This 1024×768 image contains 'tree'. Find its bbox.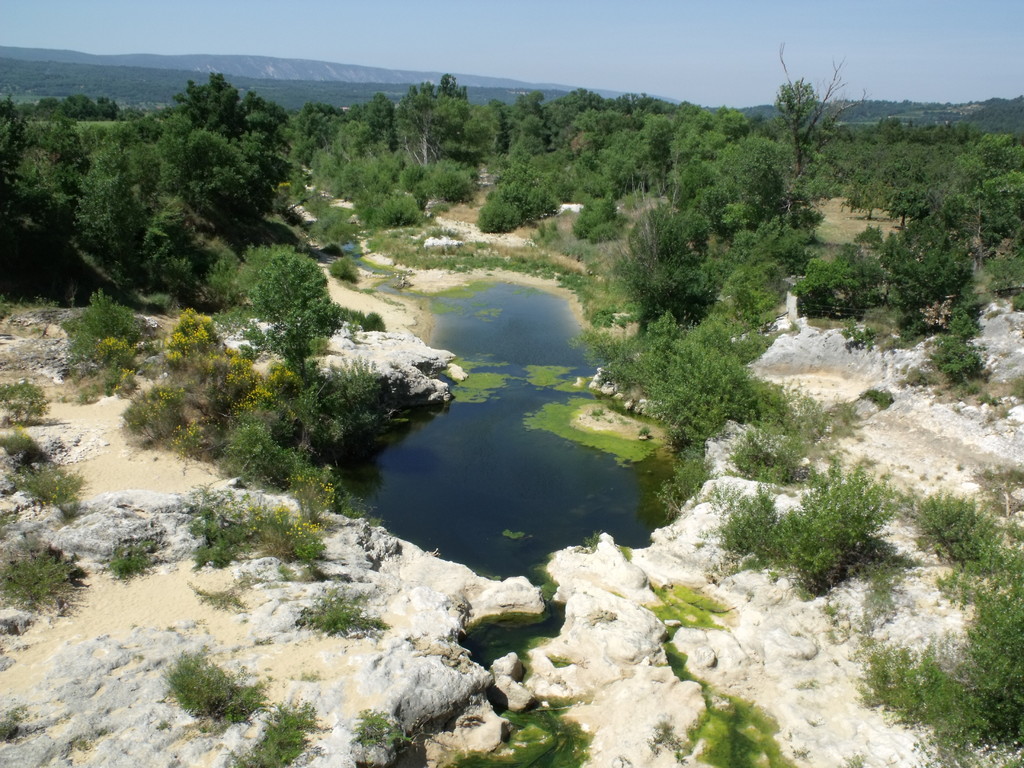
bbox=(631, 204, 698, 305).
